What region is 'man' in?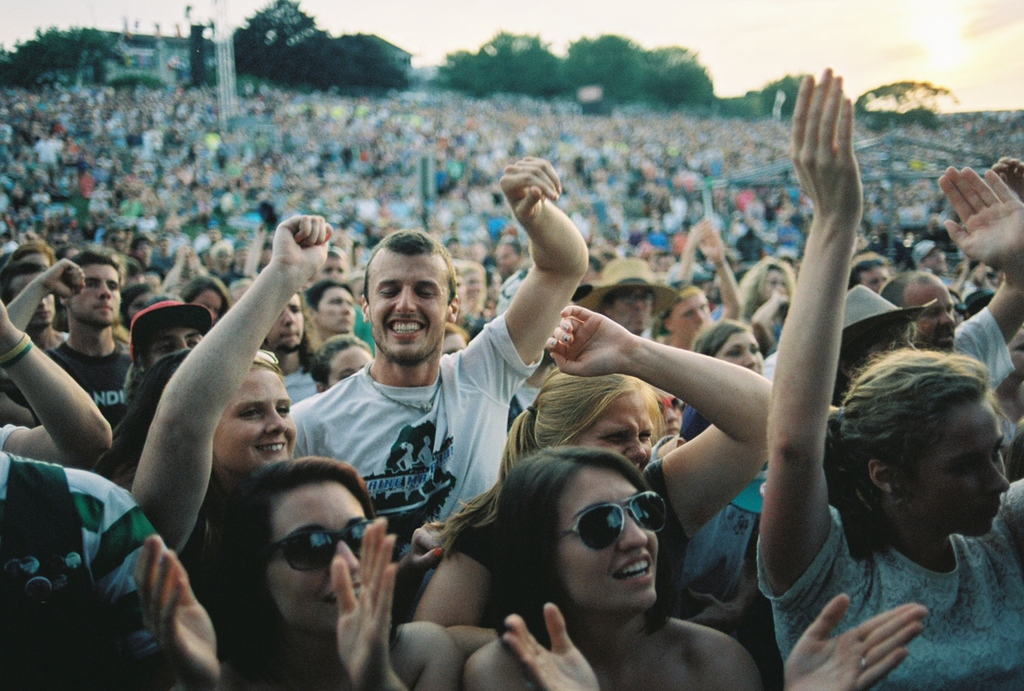
(left=266, top=298, right=321, bottom=401).
